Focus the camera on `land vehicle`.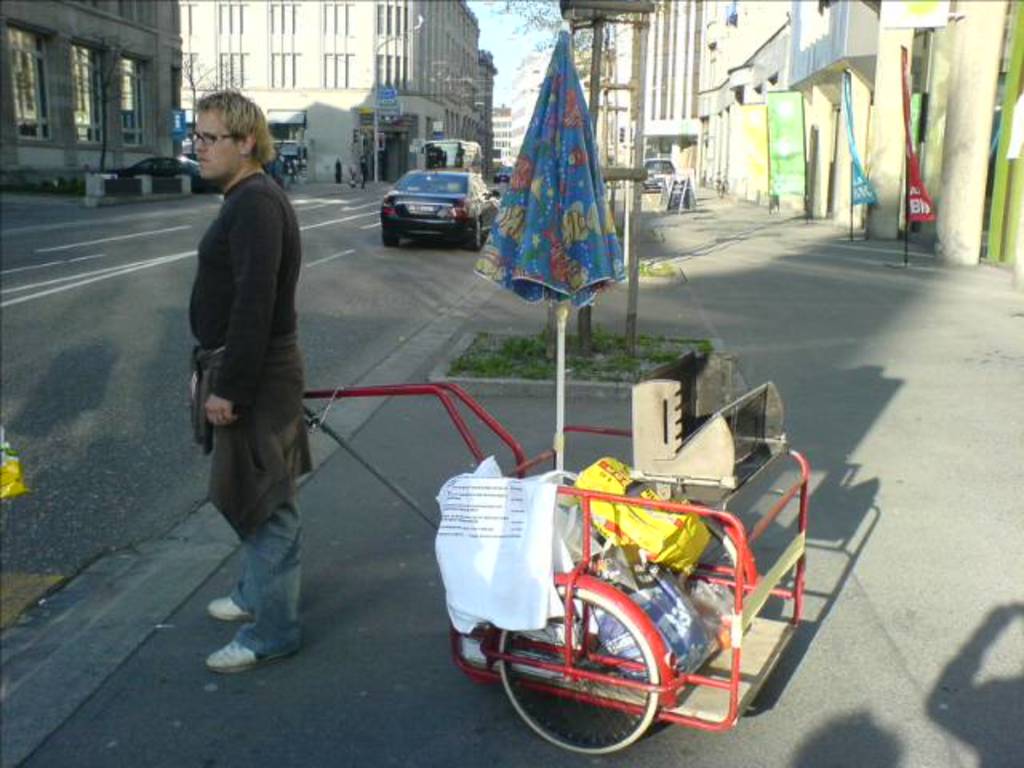
Focus region: rect(398, 403, 846, 760).
